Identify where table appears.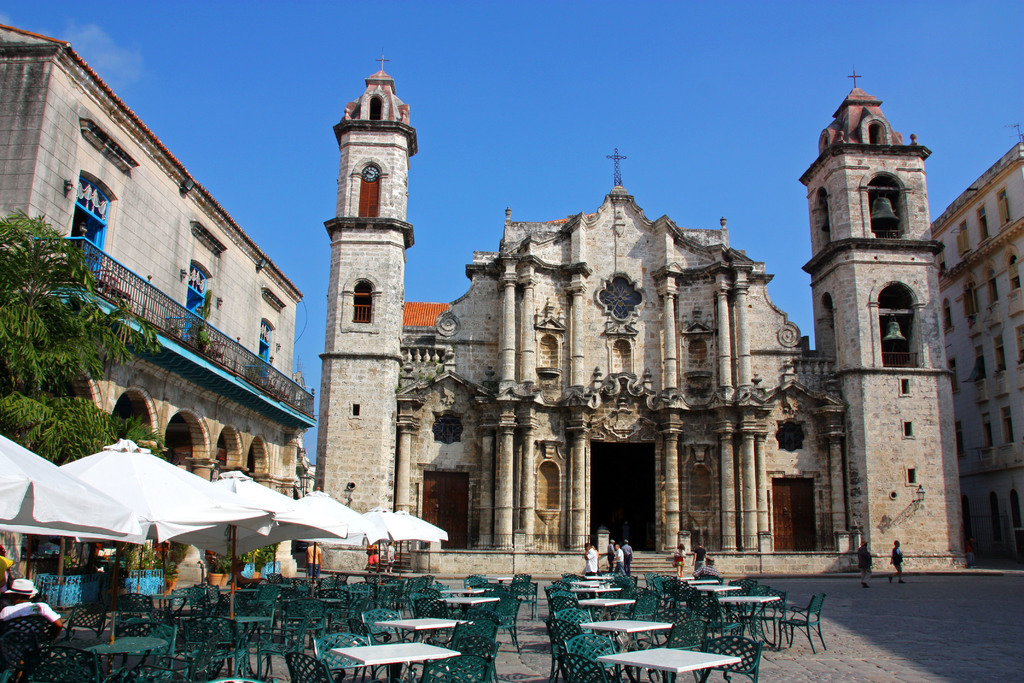
Appears at left=564, top=597, right=637, bottom=612.
